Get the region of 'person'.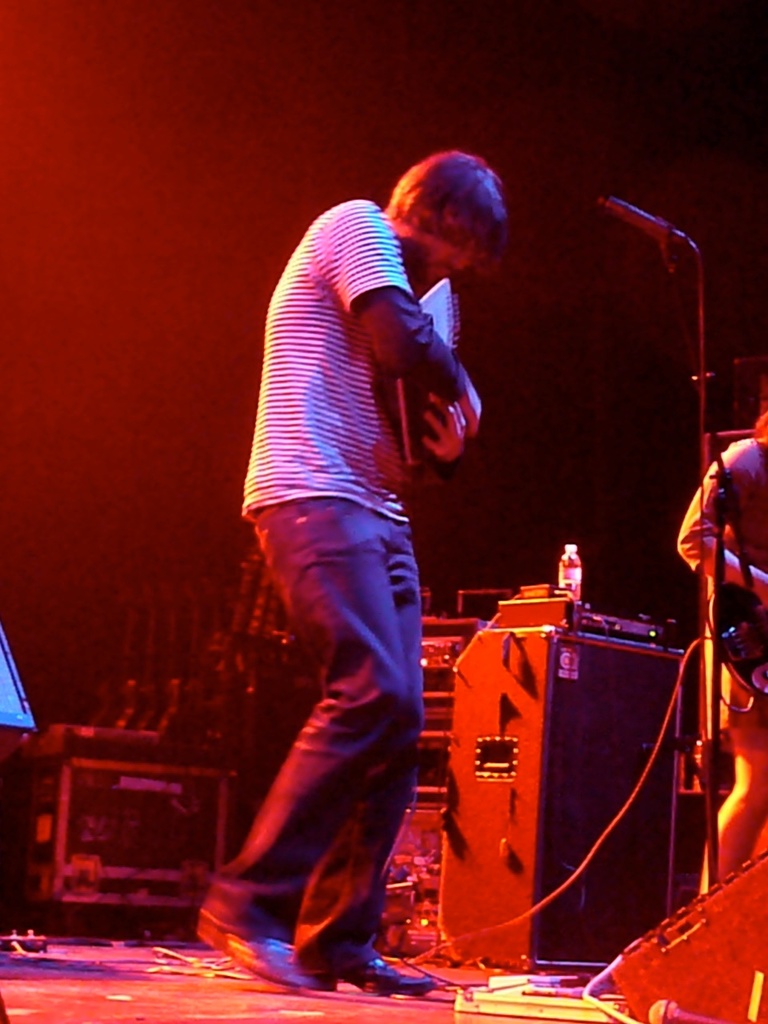
select_region(210, 162, 505, 1003).
